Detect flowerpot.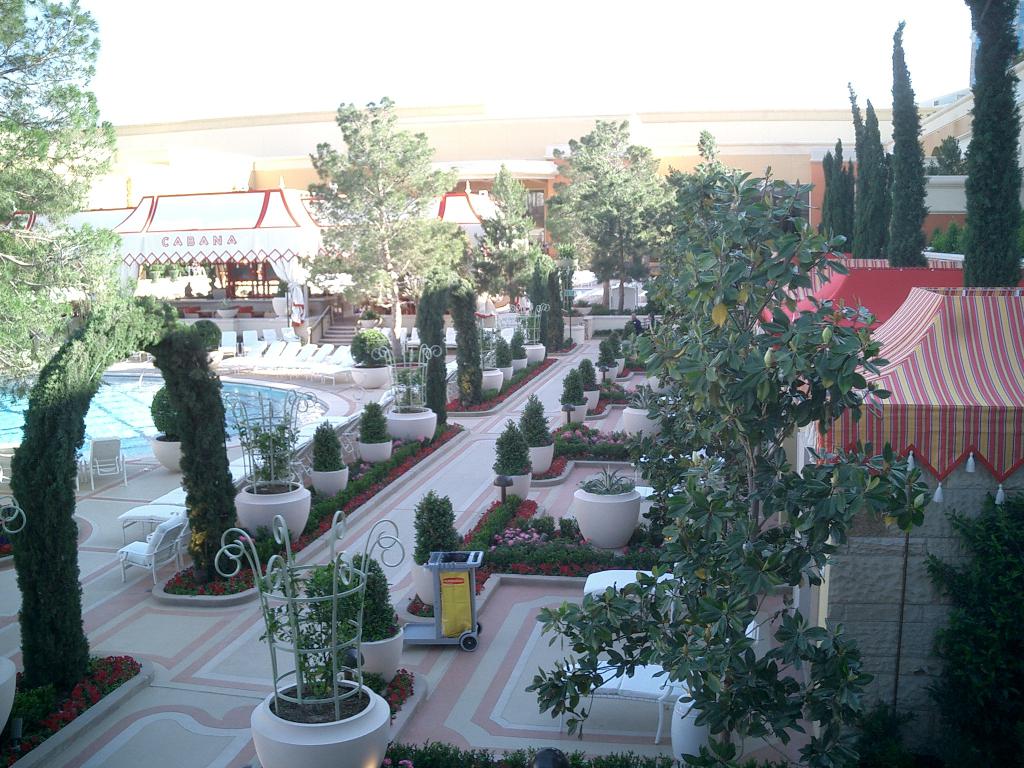
Detected at x1=257 y1=669 x2=382 y2=749.
